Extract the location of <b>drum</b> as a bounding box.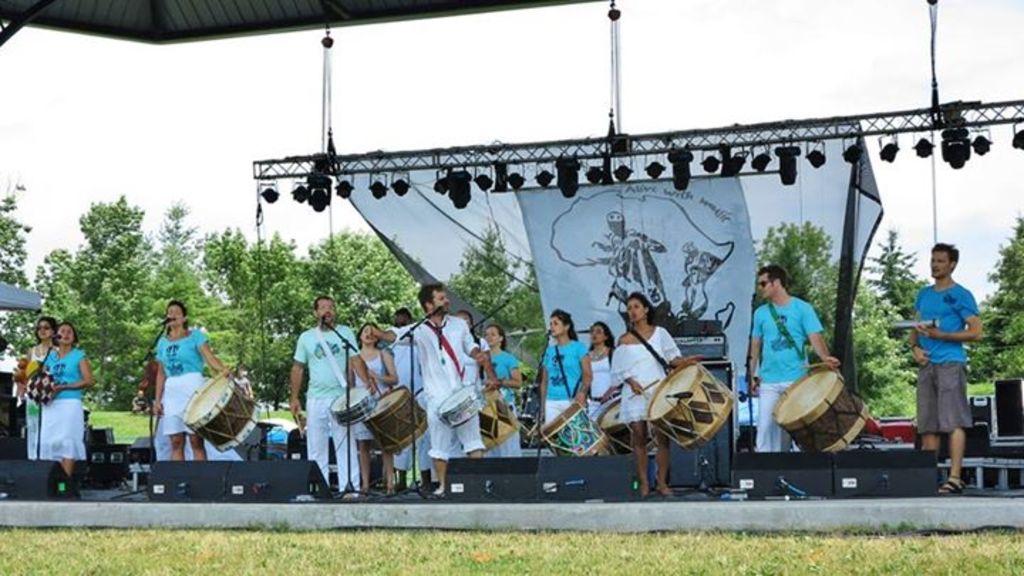
box(476, 381, 522, 451).
